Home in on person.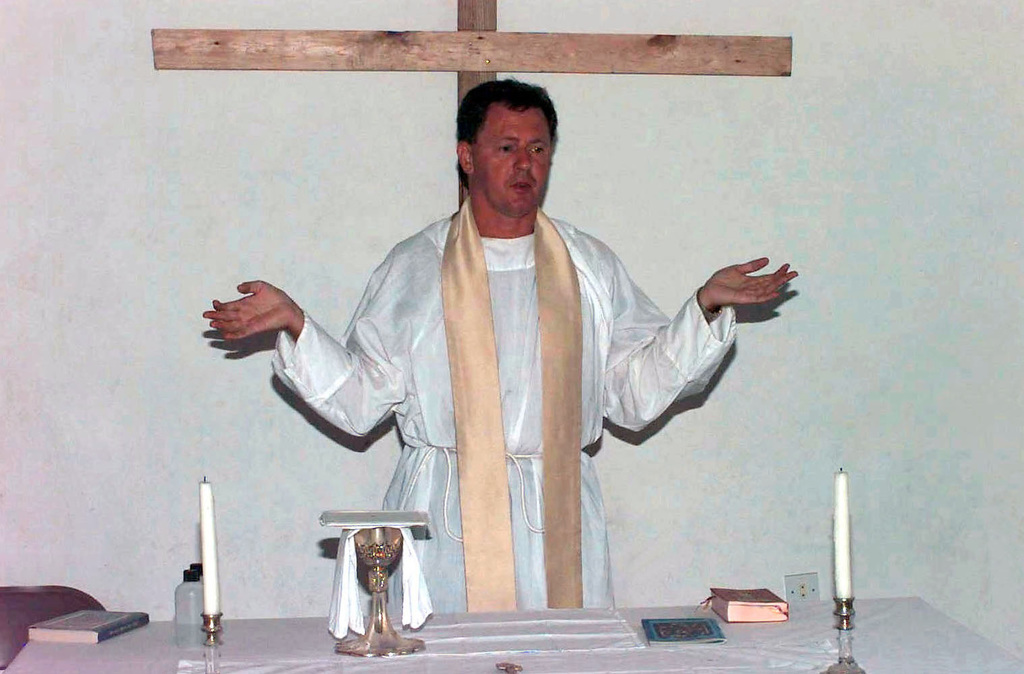
Homed in at <bbox>254, 83, 743, 653</bbox>.
